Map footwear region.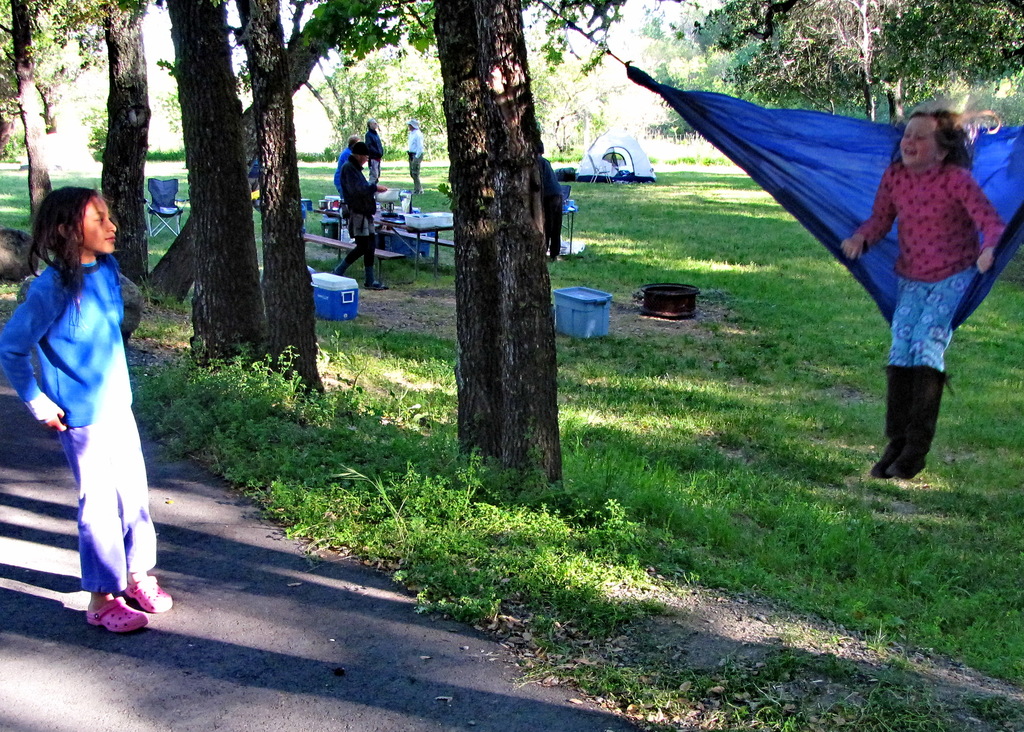
Mapped to pyautogui.locateOnScreen(83, 595, 145, 630).
